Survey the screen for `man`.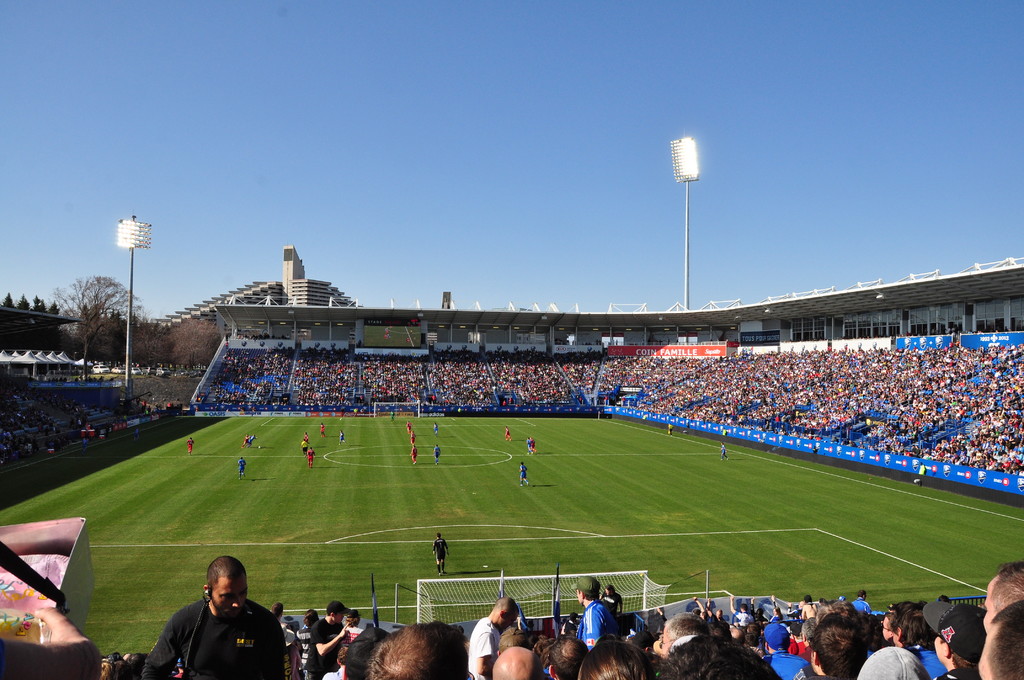
Survey found: rect(406, 444, 420, 464).
